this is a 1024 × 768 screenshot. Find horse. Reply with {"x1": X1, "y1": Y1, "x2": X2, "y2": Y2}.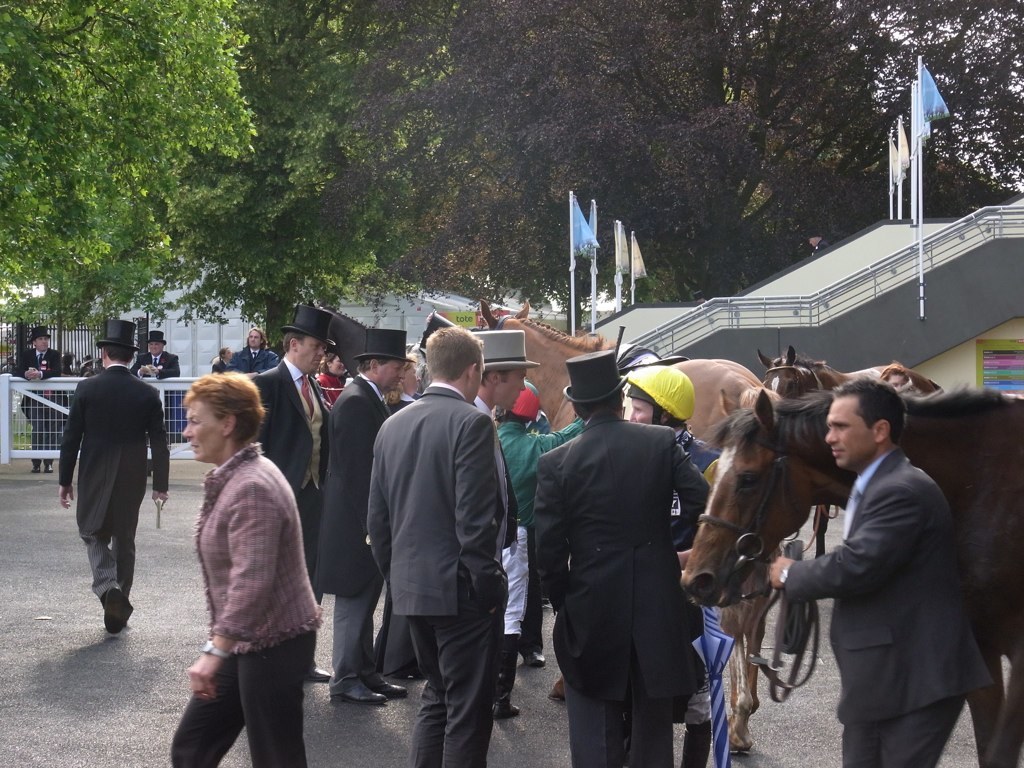
{"x1": 476, "y1": 296, "x2": 767, "y2": 703}.
